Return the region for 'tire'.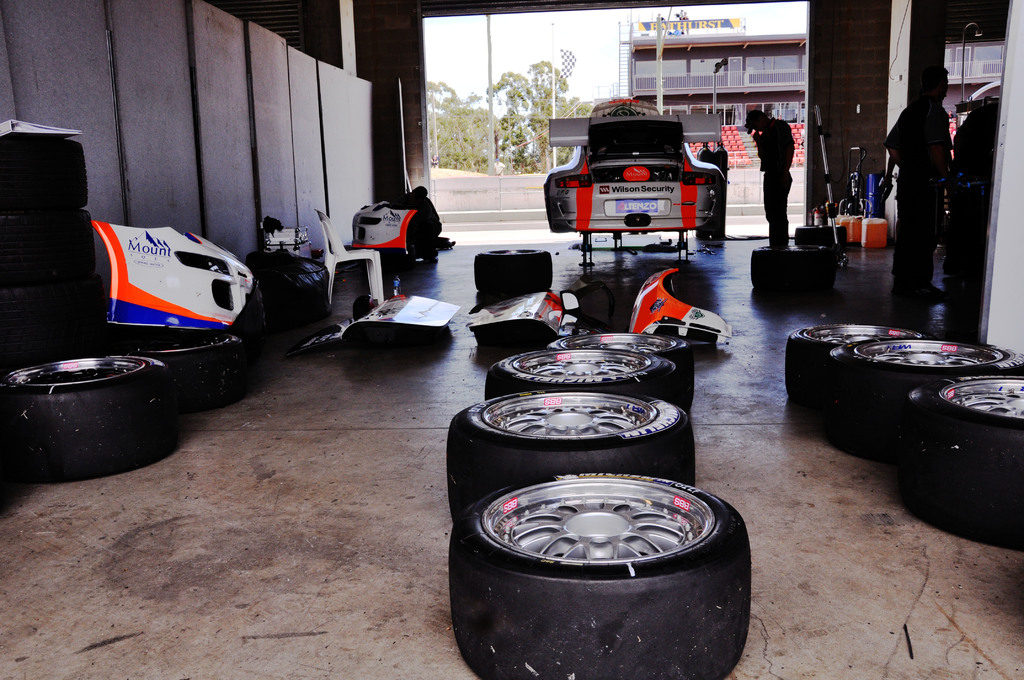
x1=447, y1=472, x2=746, y2=677.
